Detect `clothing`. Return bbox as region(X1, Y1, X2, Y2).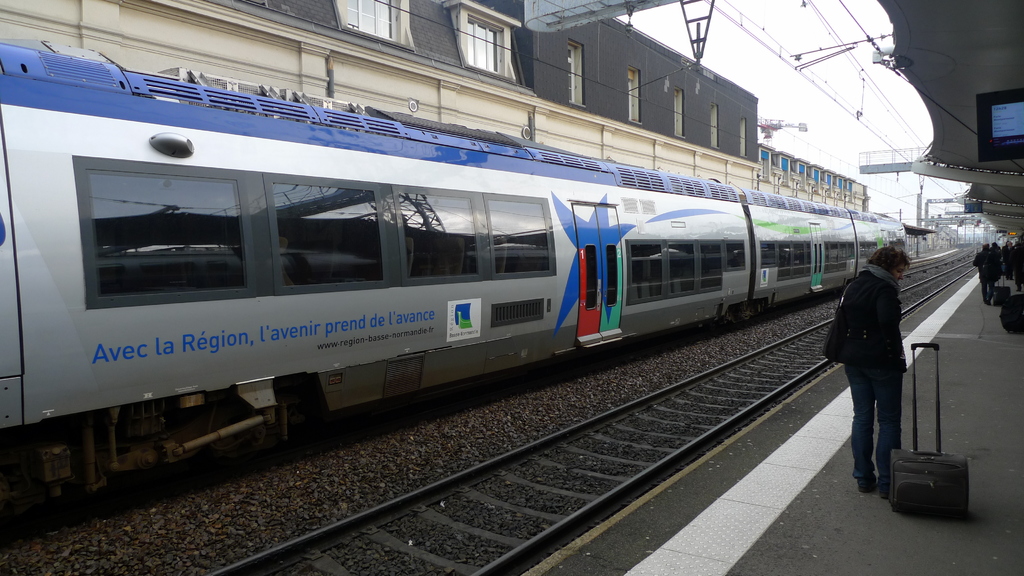
region(829, 278, 902, 488).
